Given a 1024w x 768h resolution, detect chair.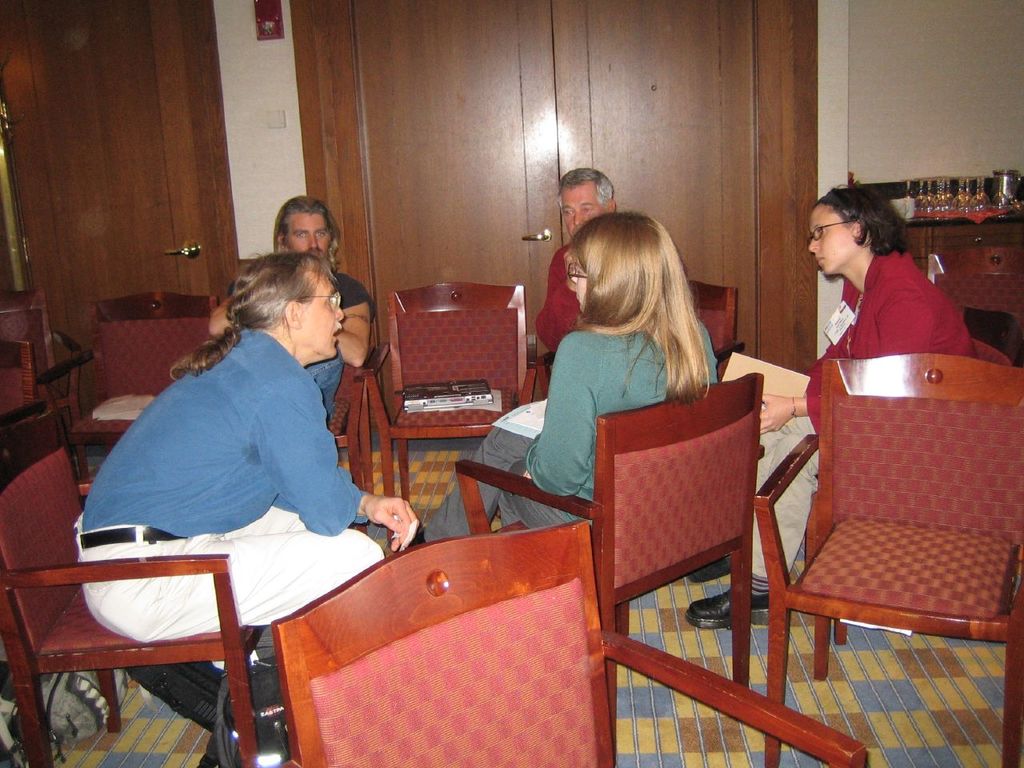
locate(926, 245, 1023, 342).
